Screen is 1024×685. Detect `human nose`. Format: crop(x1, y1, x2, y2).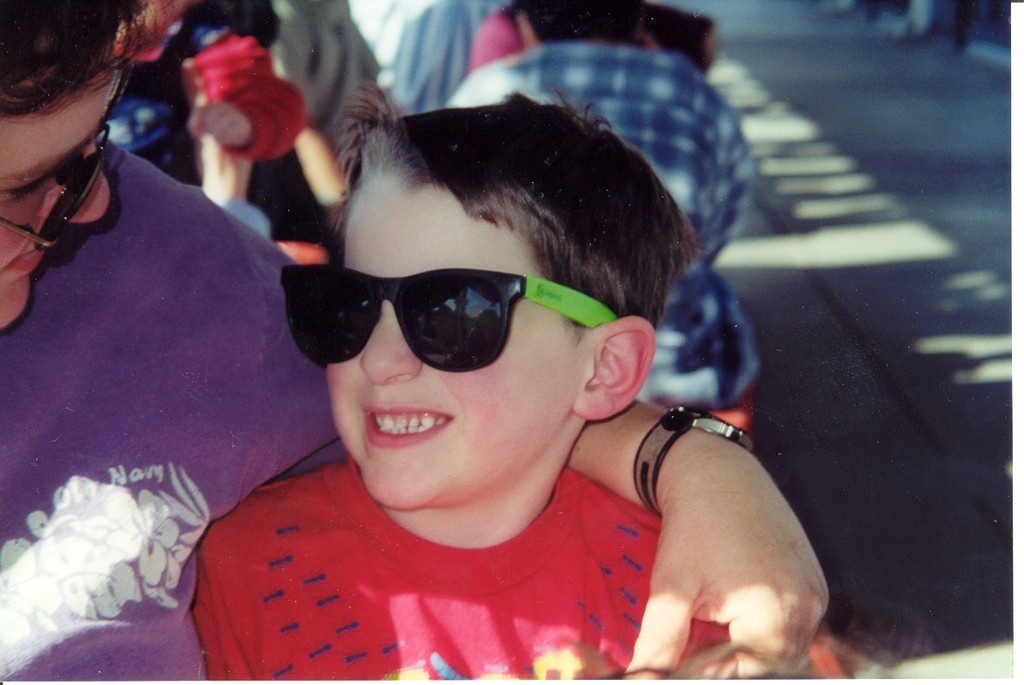
crop(358, 299, 424, 383).
